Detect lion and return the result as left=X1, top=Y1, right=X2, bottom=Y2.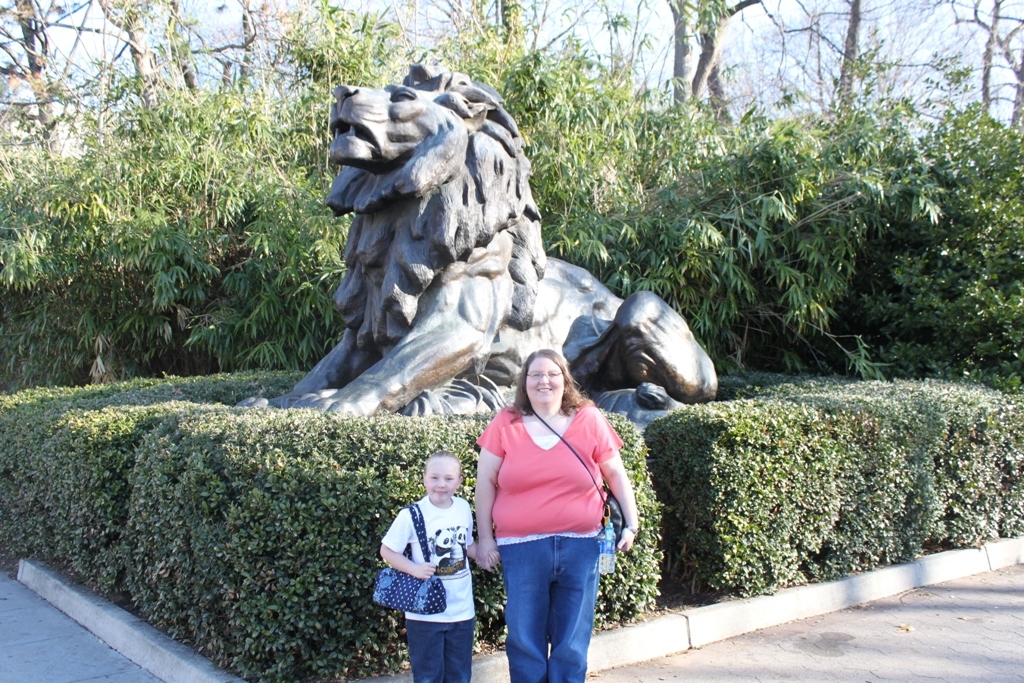
left=232, top=54, right=719, bottom=427.
